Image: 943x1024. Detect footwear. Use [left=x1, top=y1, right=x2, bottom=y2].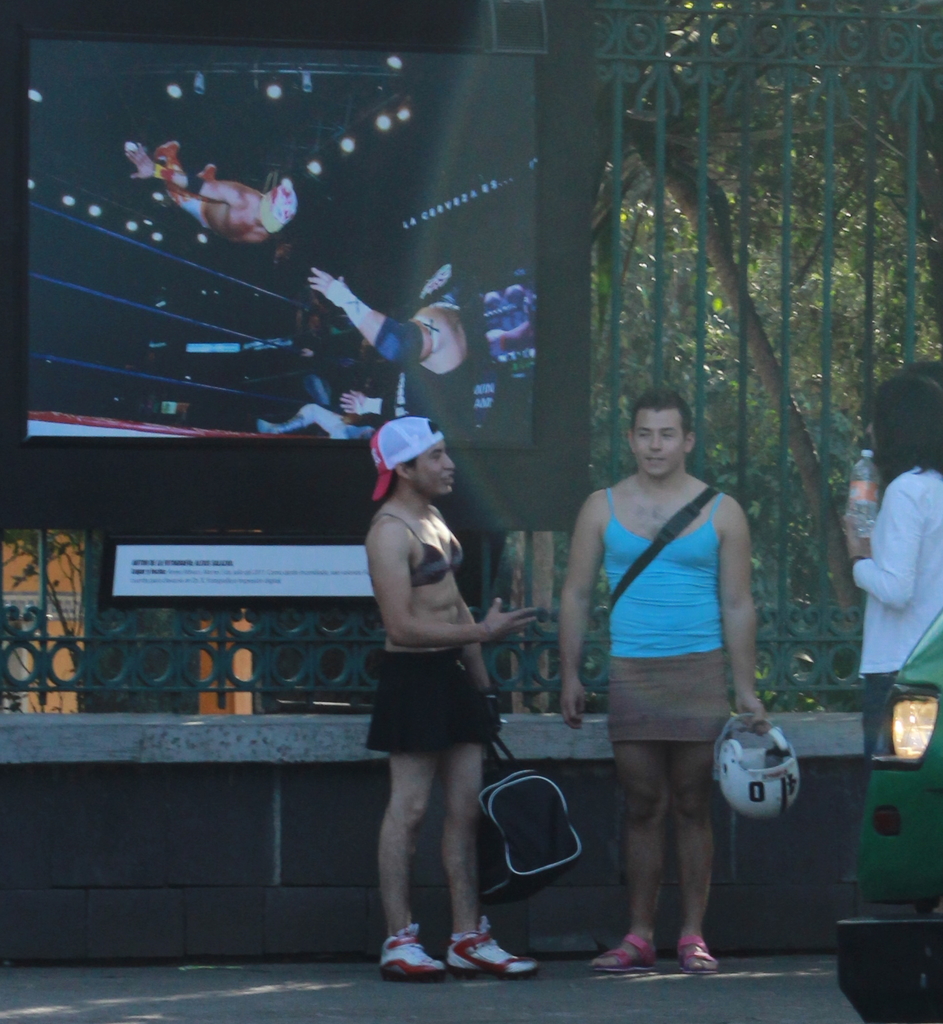
[left=678, top=937, right=728, bottom=981].
